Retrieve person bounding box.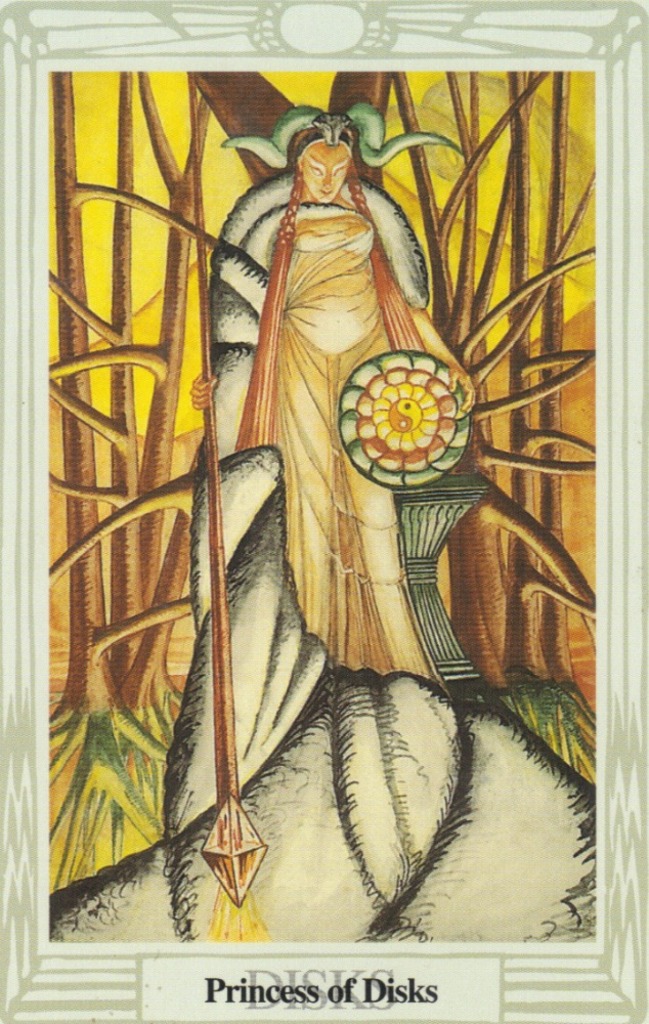
Bounding box: left=171, top=110, right=544, bottom=695.
